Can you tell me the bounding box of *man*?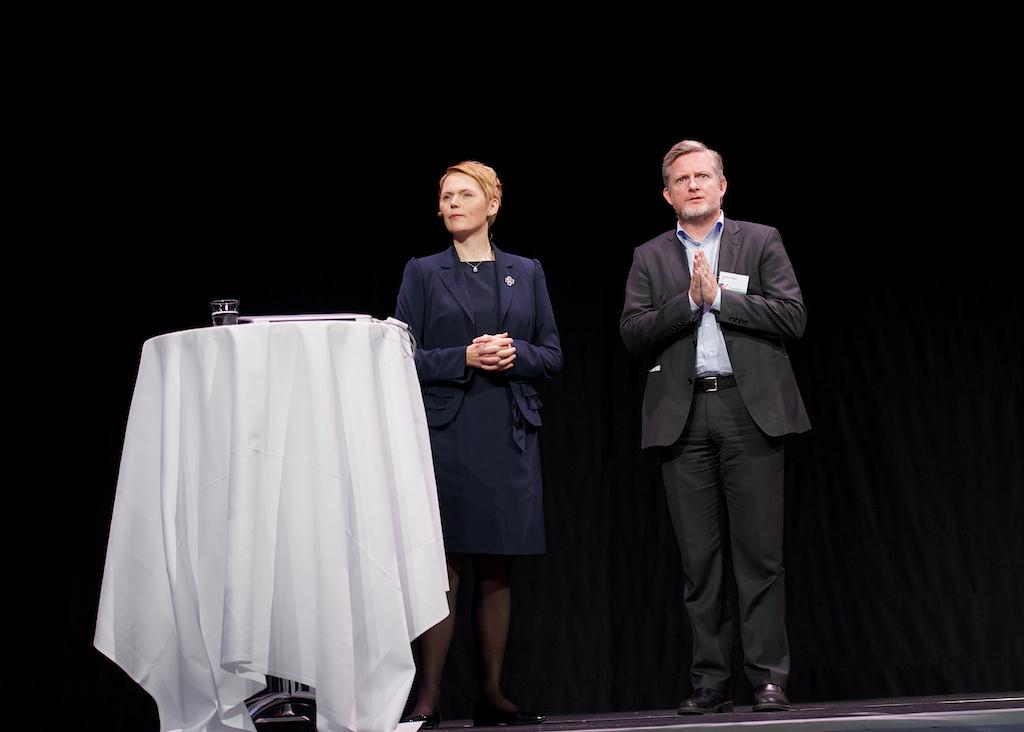
box=[617, 141, 806, 710].
